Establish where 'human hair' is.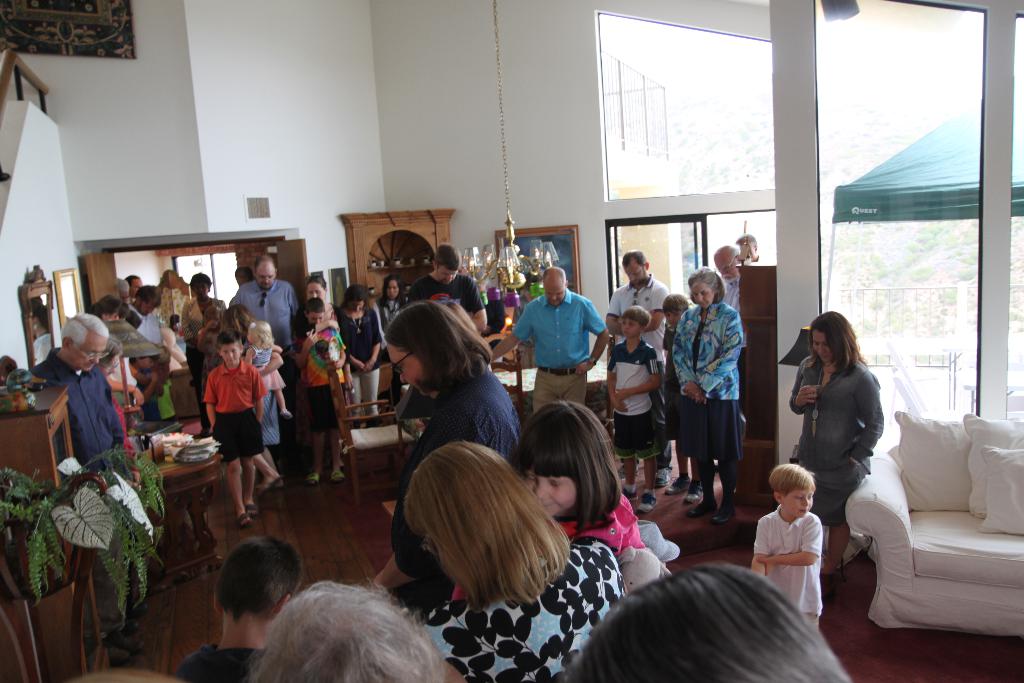
Established at box=[514, 400, 621, 525].
